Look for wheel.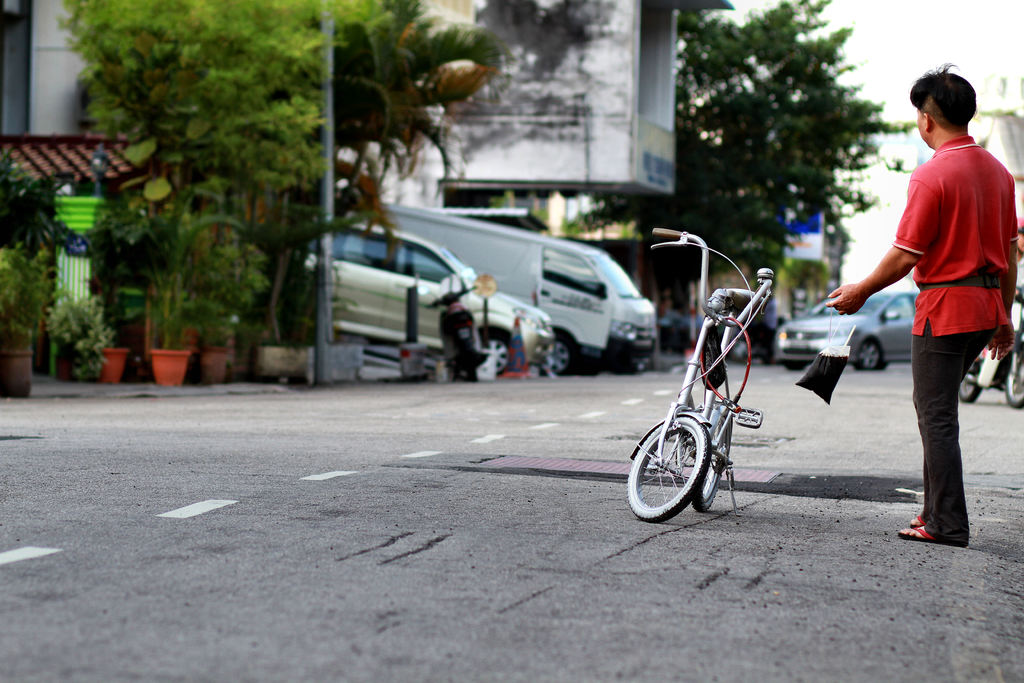
Found: {"x1": 695, "y1": 431, "x2": 729, "y2": 506}.
